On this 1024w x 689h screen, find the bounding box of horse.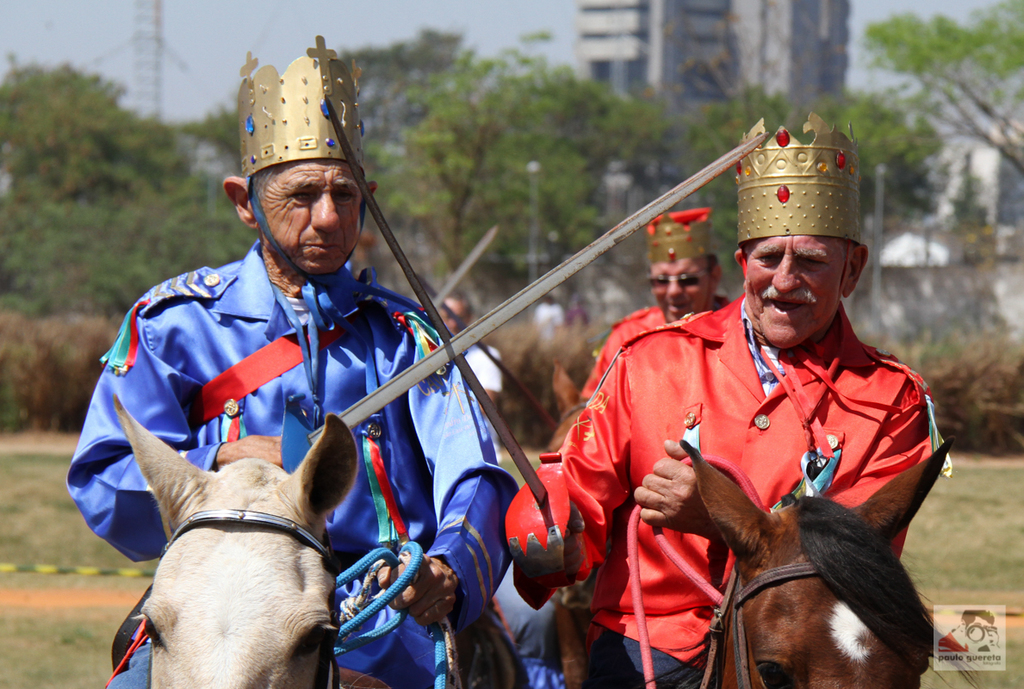
Bounding box: (637,433,957,687).
